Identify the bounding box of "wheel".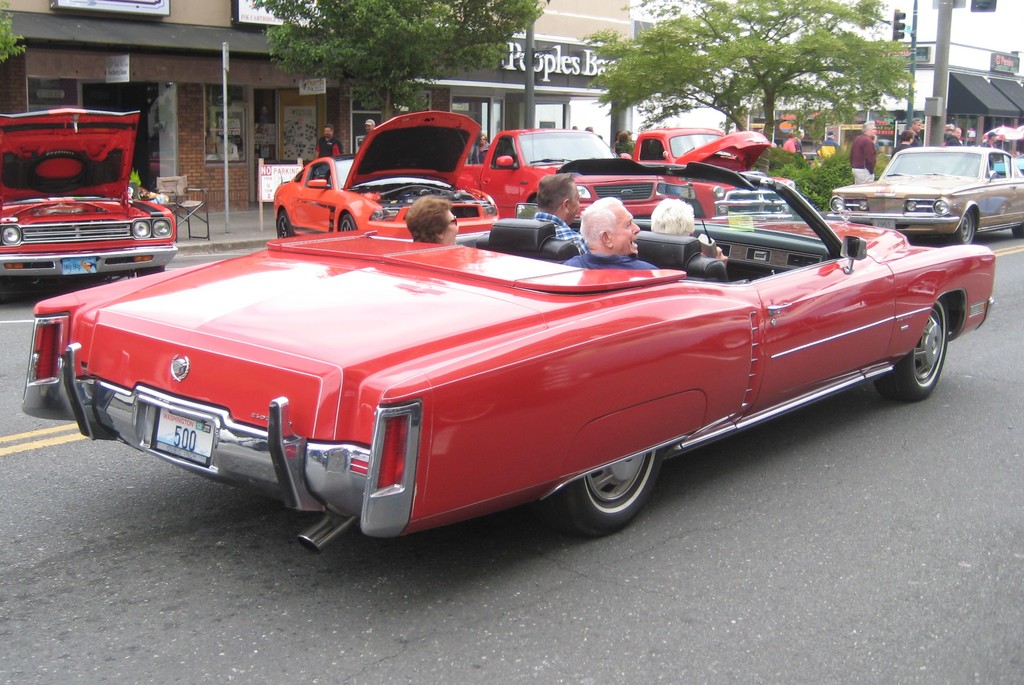
{"left": 278, "top": 211, "right": 291, "bottom": 238}.
